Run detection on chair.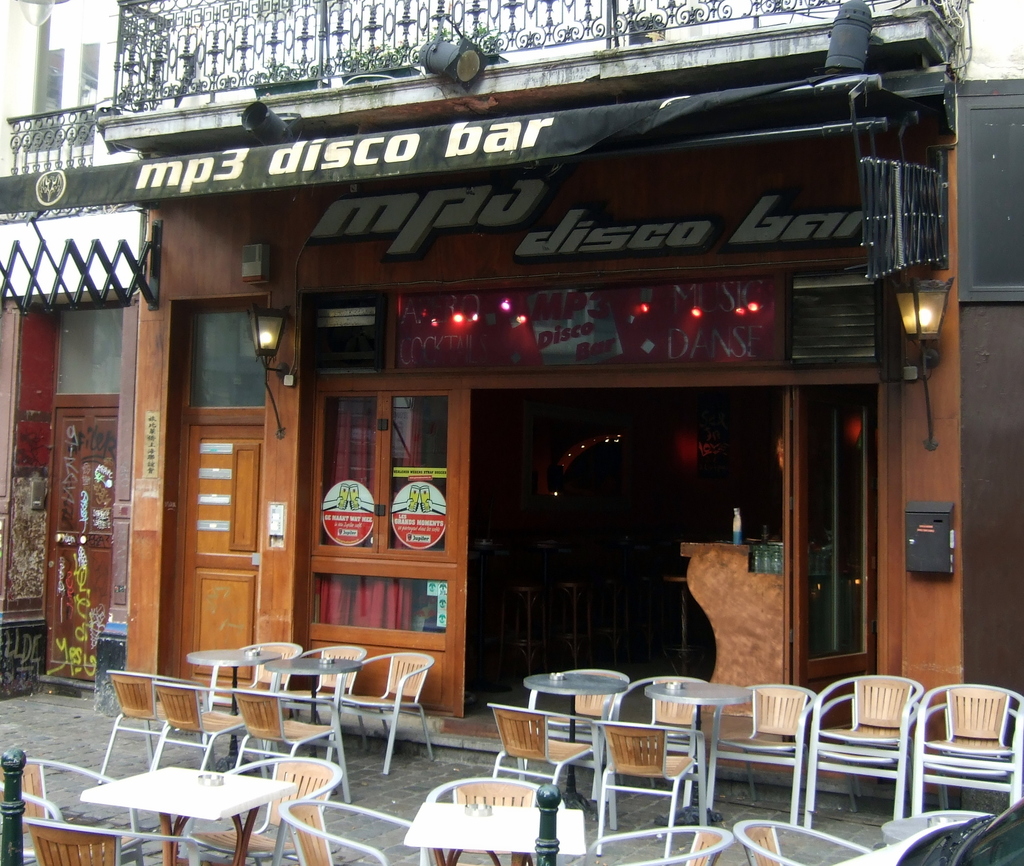
Result: [146, 676, 257, 771].
